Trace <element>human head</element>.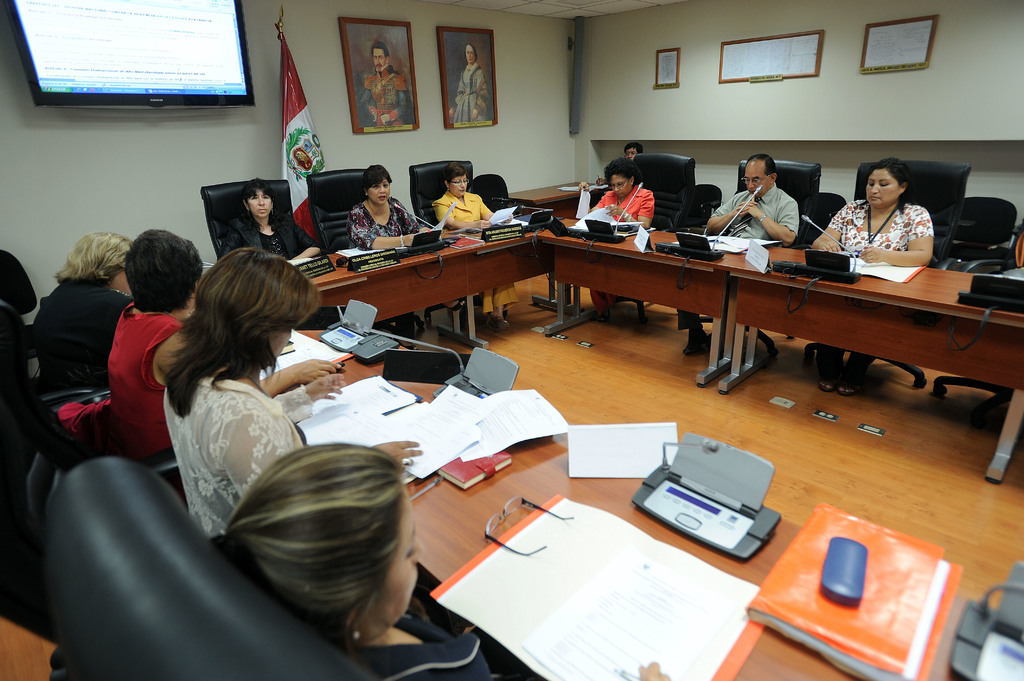
Traced to [372, 41, 389, 74].
